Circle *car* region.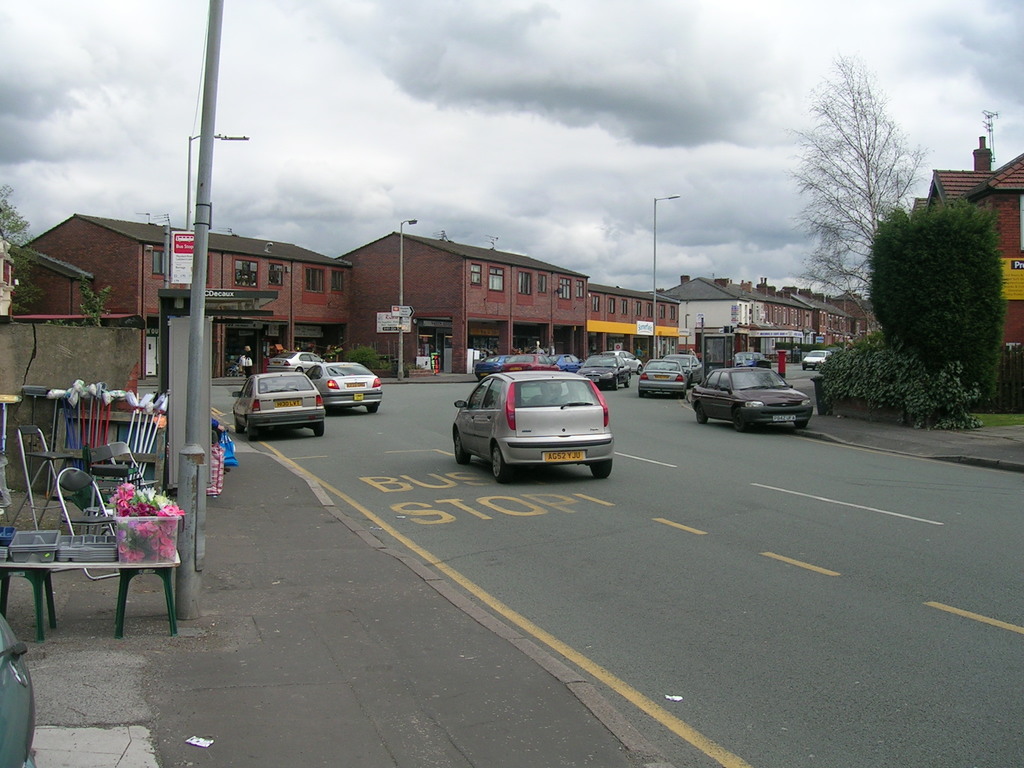
Region: <box>666,356,703,385</box>.
